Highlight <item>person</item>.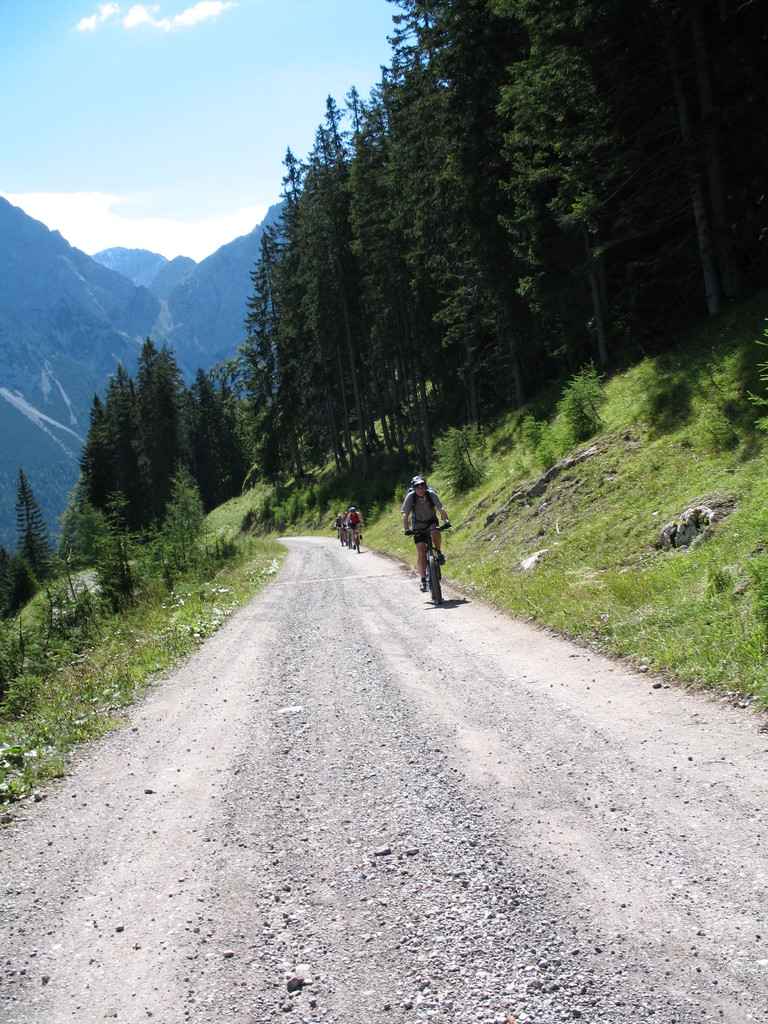
Highlighted region: region(338, 508, 345, 529).
